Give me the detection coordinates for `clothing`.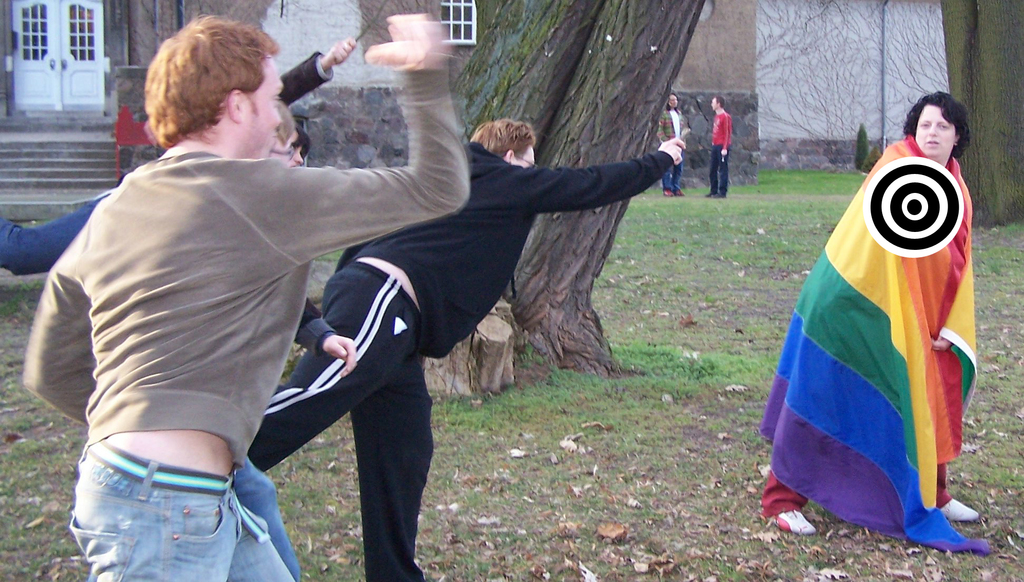
pyautogui.locateOnScreen(653, 101, 686, 187).
